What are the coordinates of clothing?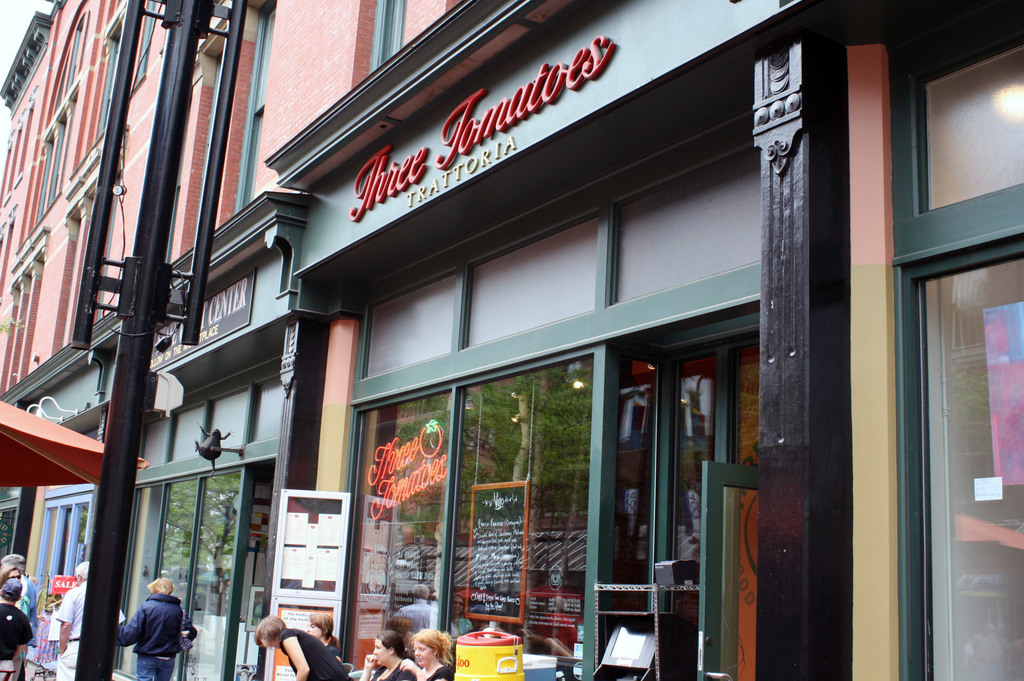
Rect(55, 576, 125, 680).
